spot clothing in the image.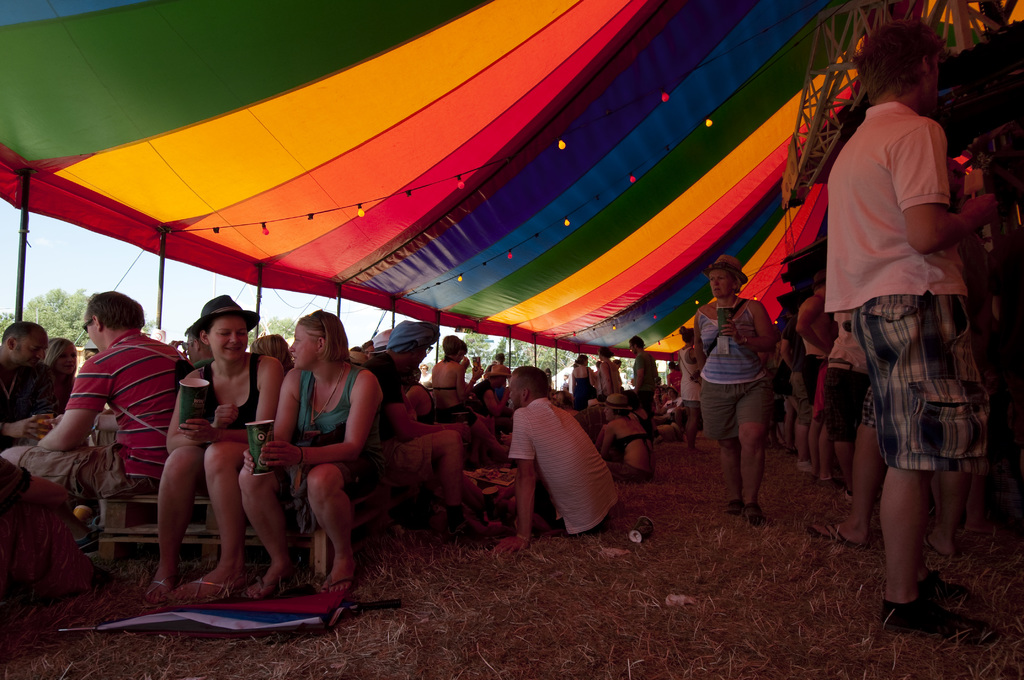
clothing found at x1=193, y1=357, x2=260, y2=444.
